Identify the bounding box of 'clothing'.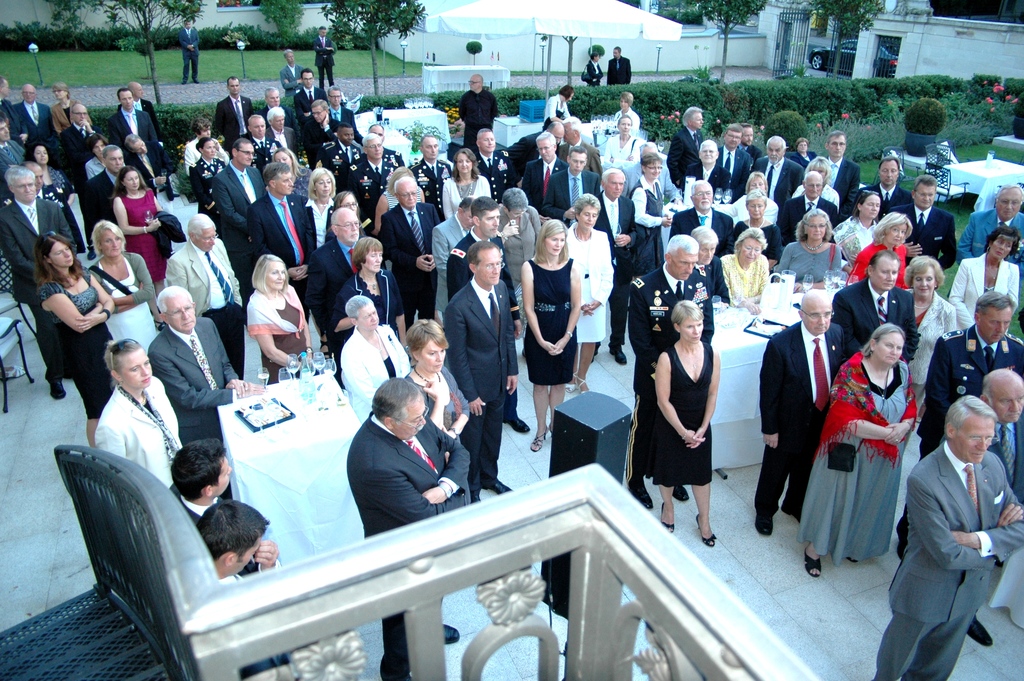
{"x1": 176, "y1": 26, "x2": 200, "y2": 81}.
